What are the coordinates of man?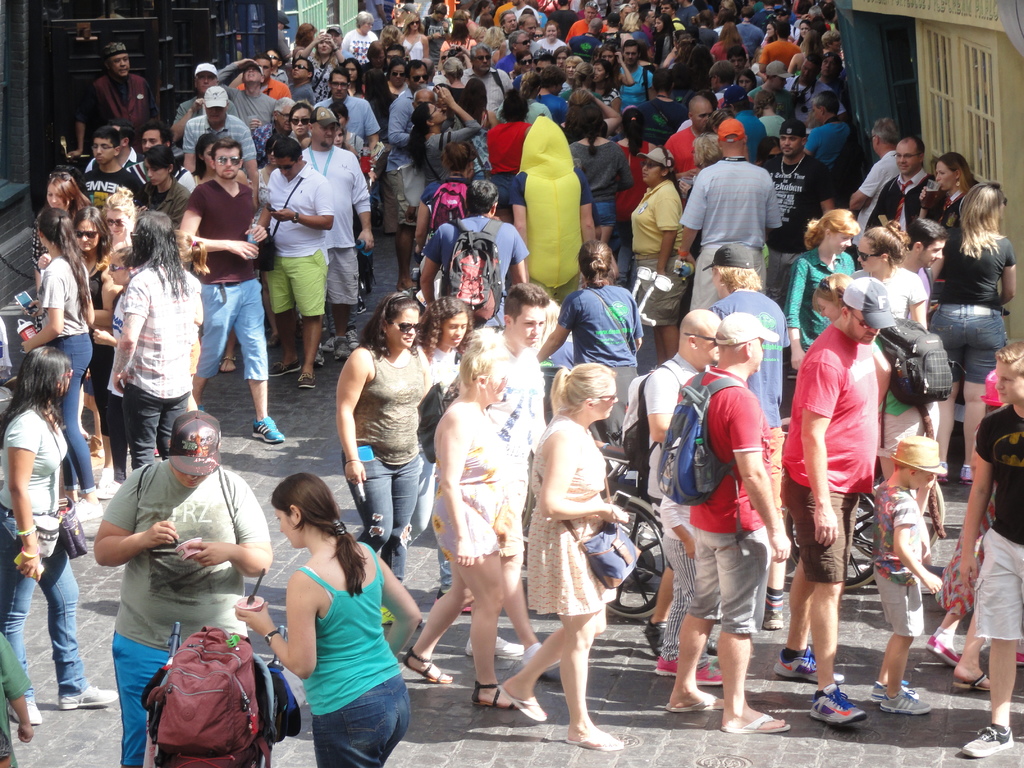
pyautogui.locateOnScreen(652, 308, 795, 734).
